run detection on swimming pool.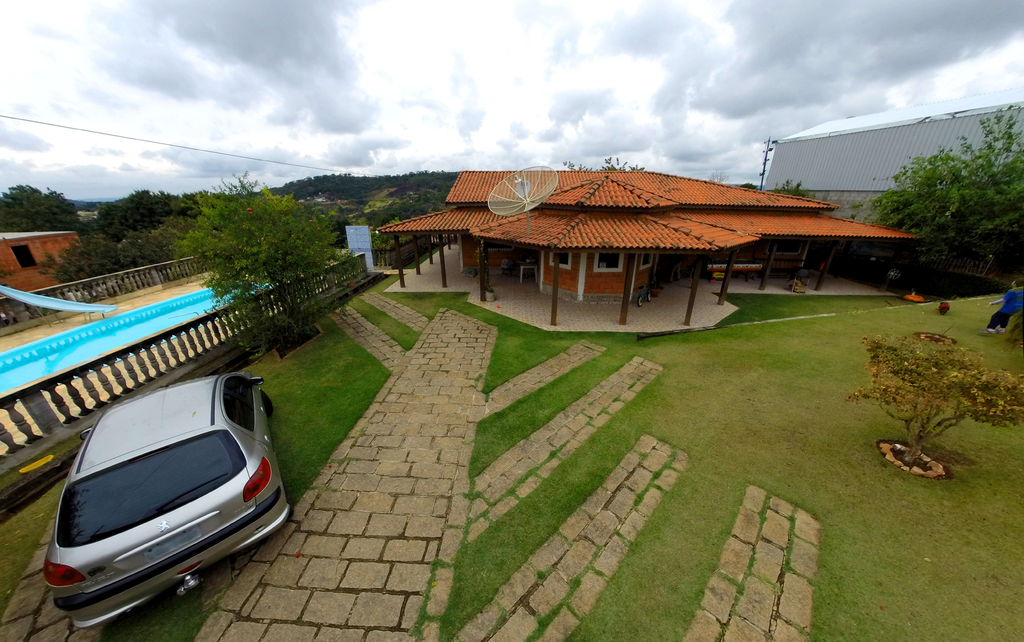
Result: x1=0, y1=282, x2=271, y2=394.
